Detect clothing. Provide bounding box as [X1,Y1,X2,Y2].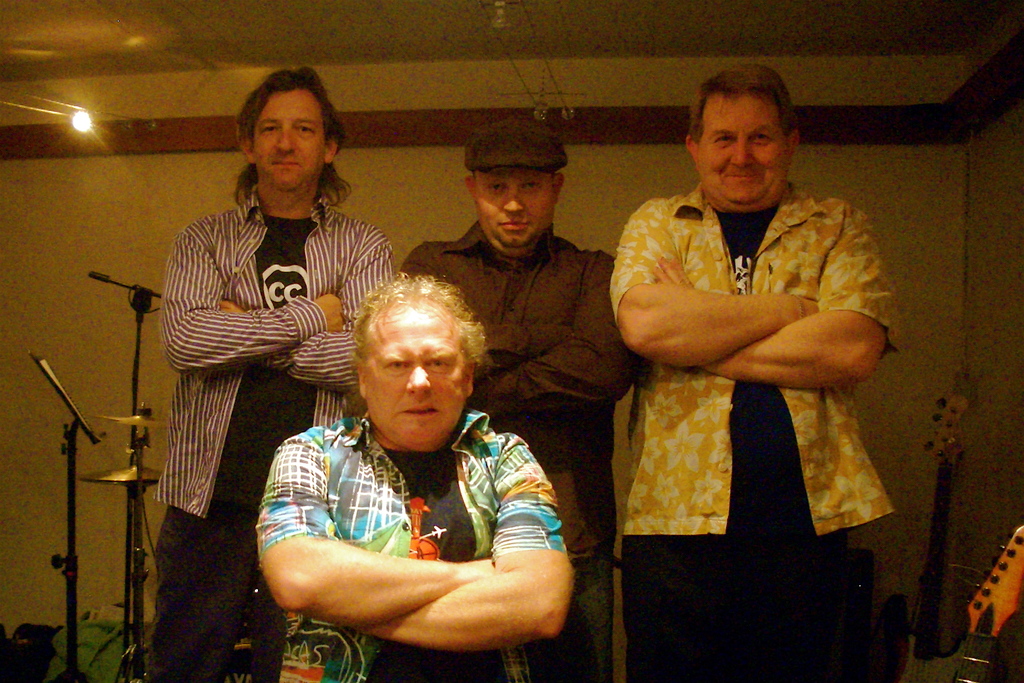
[159,189,396,682].
